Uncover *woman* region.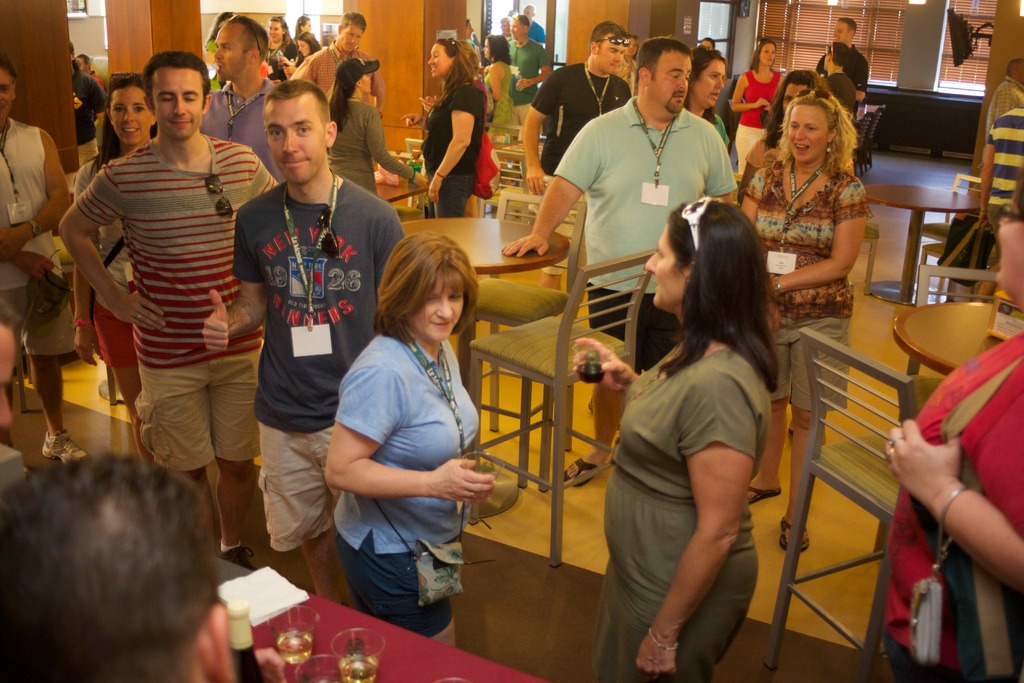
Uncovered: left=593, top=176, right=808, bottom=682.
